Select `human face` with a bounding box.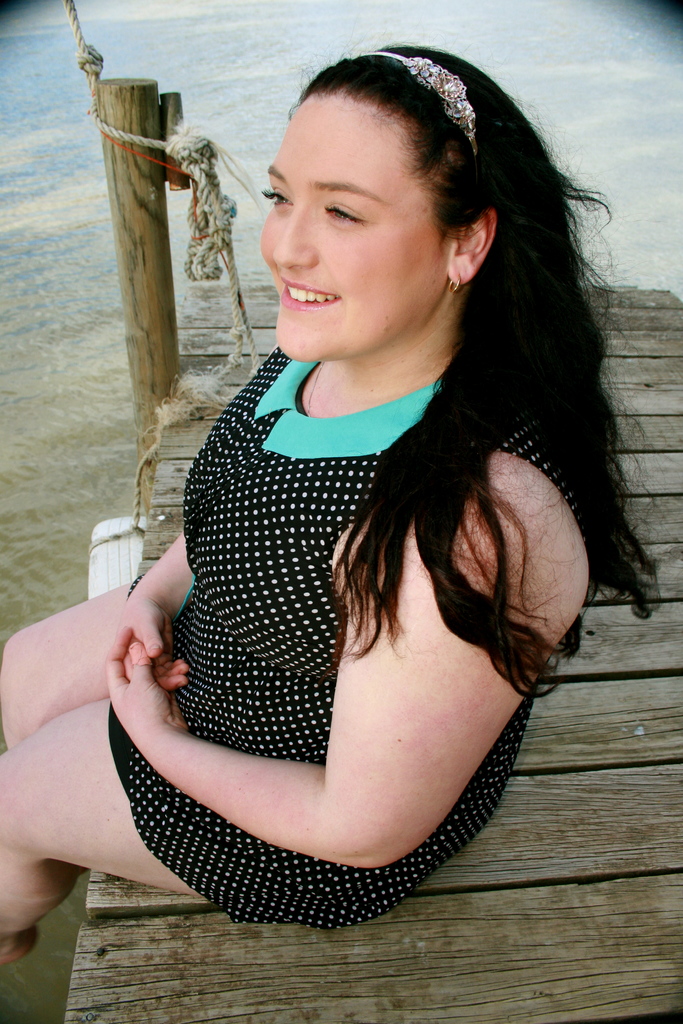
crop(260, 94, 446, 362).
